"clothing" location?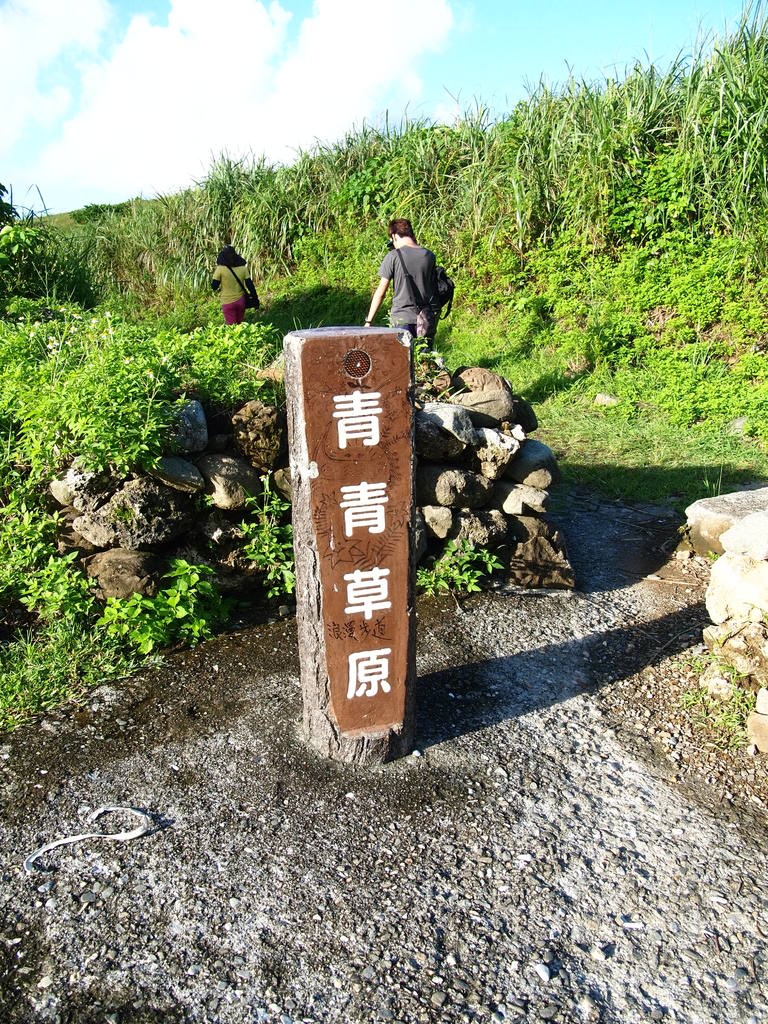
pyautogui.locateOnScreen(379, 243, 447, 335)
